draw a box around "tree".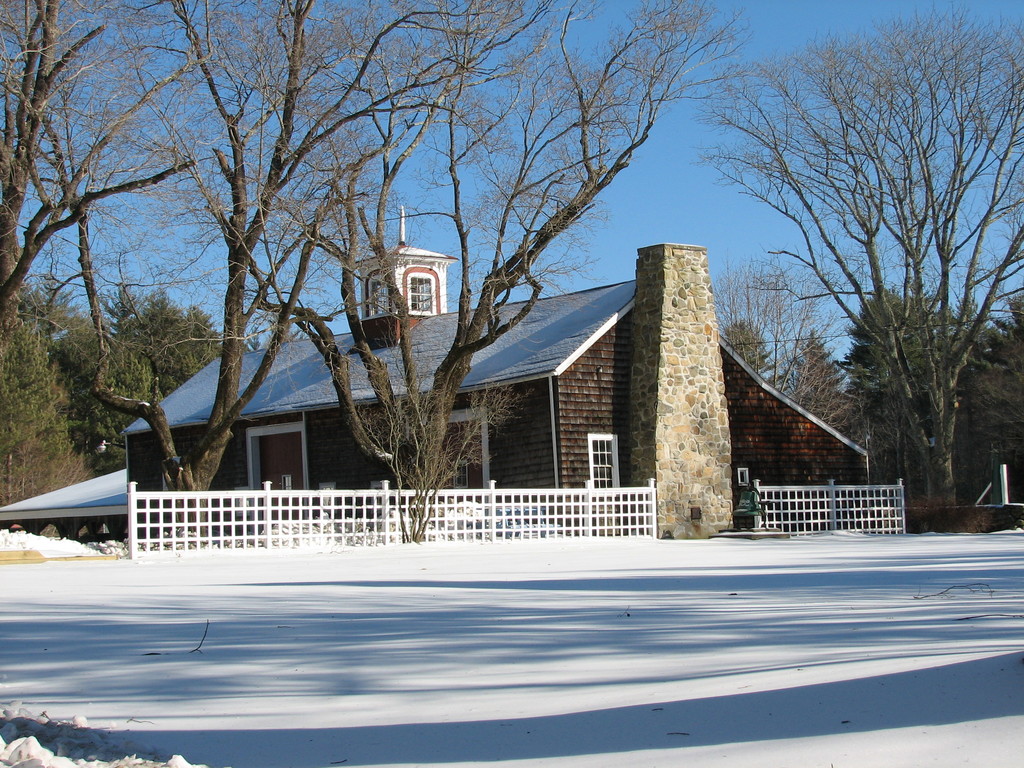
box=[966, 291, 1023, 506].
